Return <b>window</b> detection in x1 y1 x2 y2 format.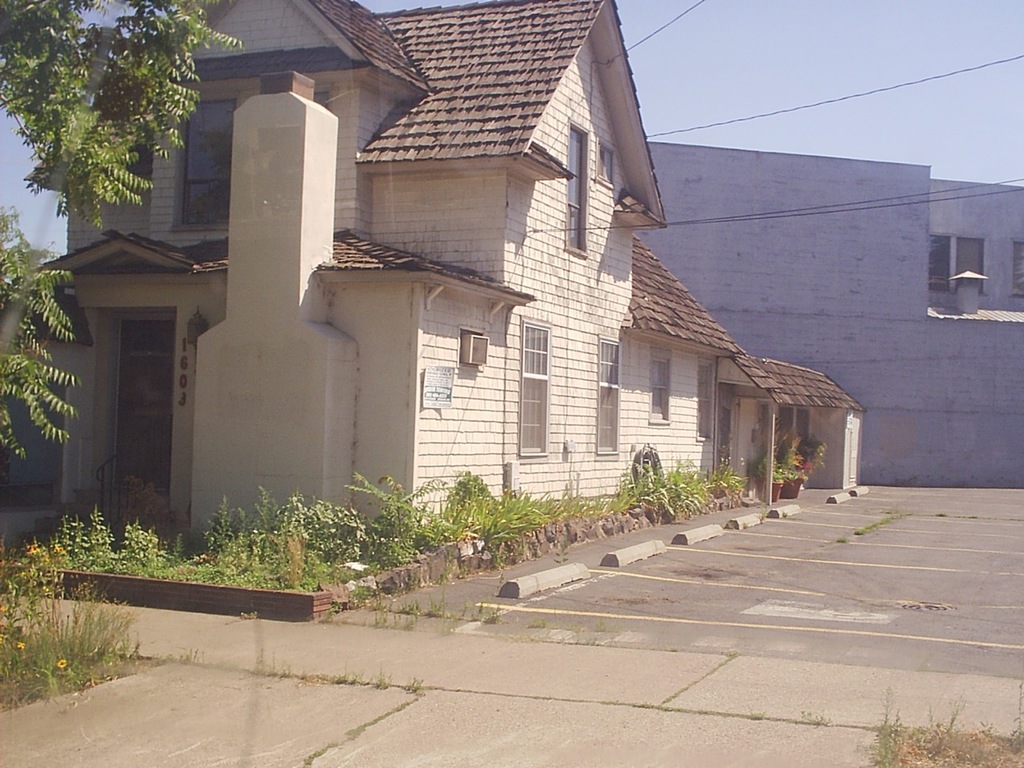
1009 239 1023 299.
